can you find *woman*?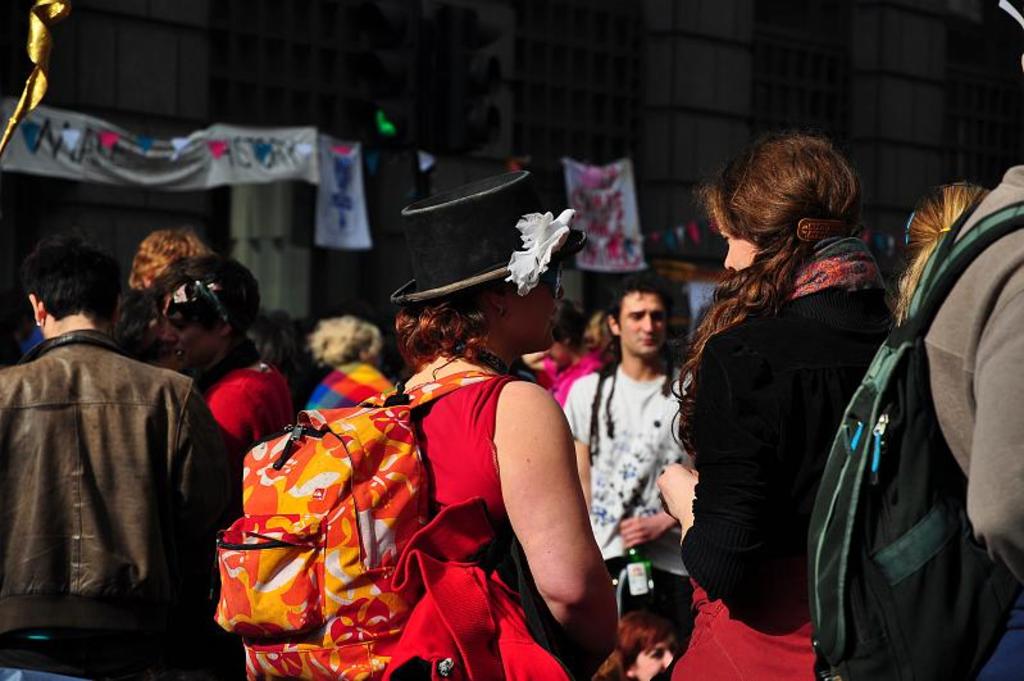
Yes, bounding box: detection(681, 123, 901, 673).
